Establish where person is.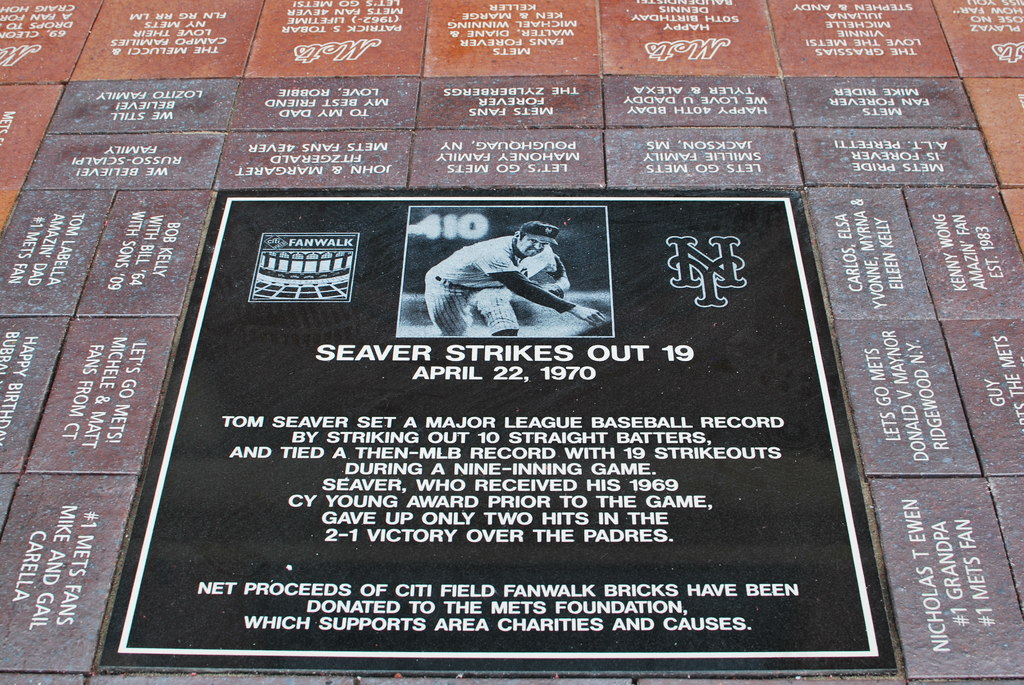
Established at 424, 221, 605, 338.
